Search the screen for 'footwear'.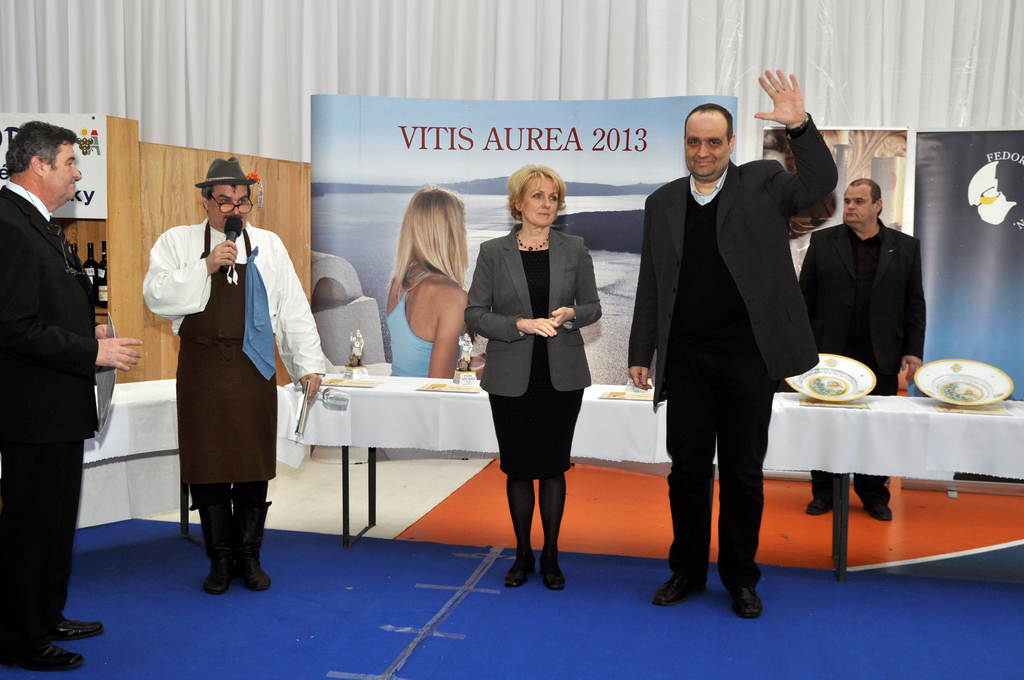
Found at select_region(5, 638, 89, 676).
